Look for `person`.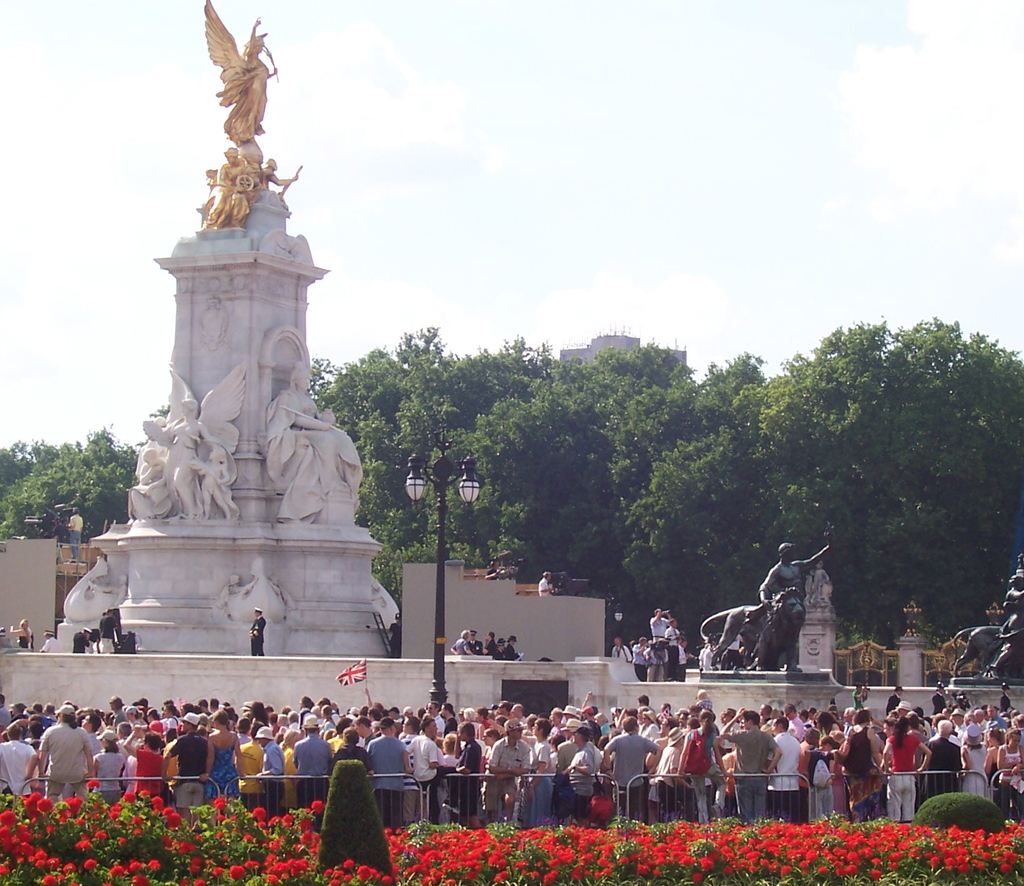
Found: locate(74, 609, 121, 654).
